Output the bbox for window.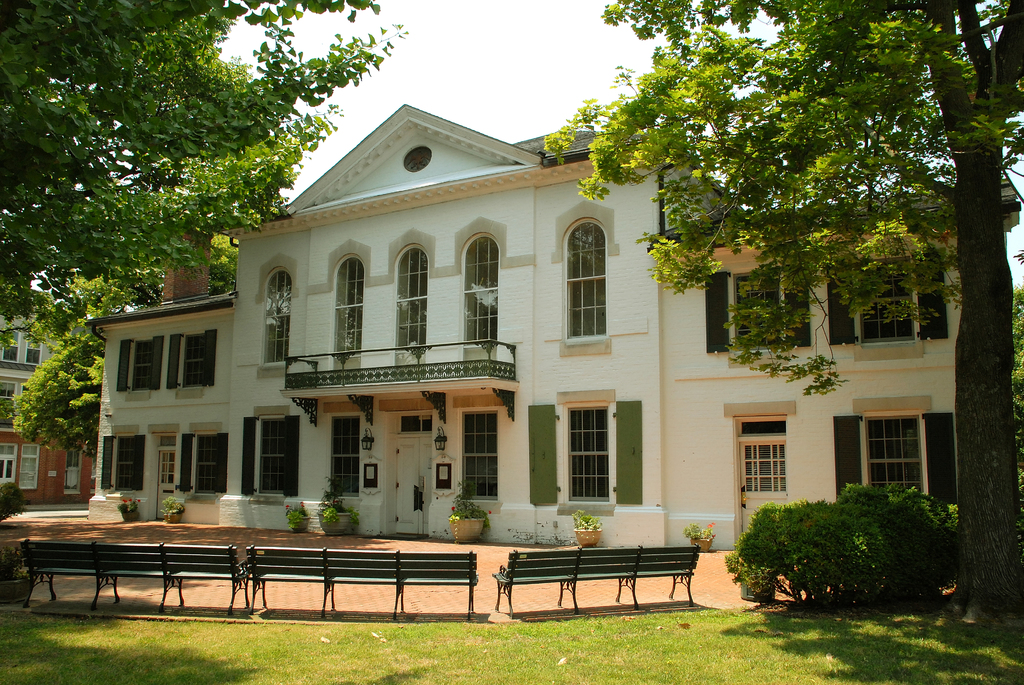
x1=735, y1=421, x2=792, y2=501.
